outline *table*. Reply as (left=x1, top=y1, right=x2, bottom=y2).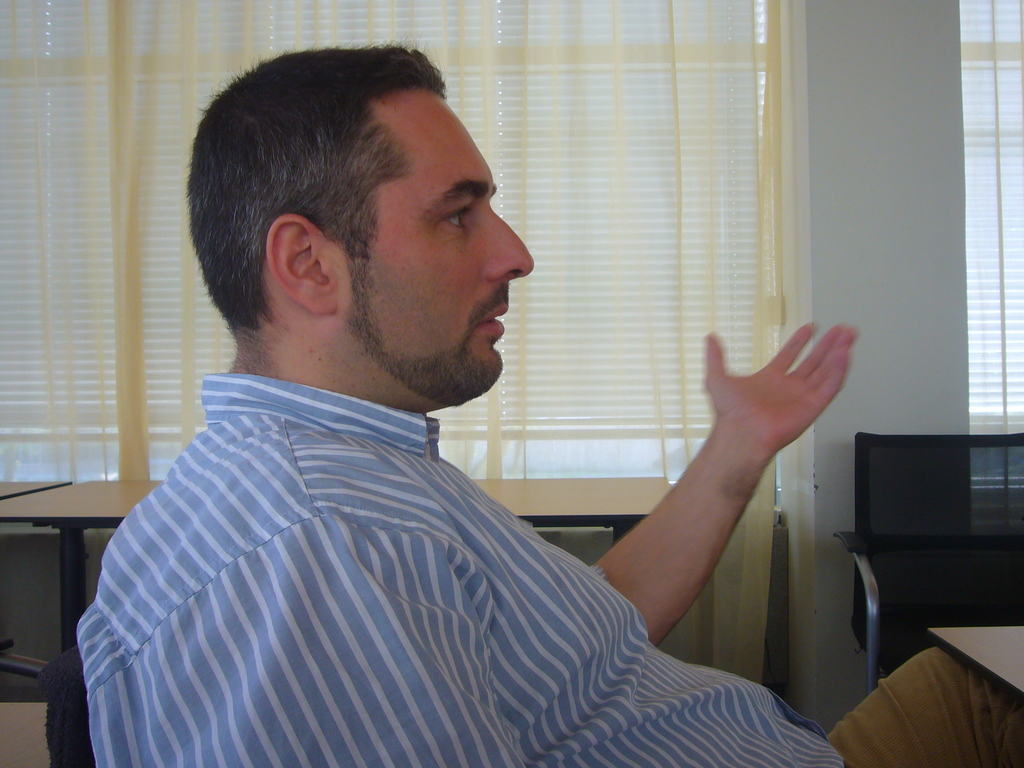
(left=0, top=483, right=670, bottom=650).
